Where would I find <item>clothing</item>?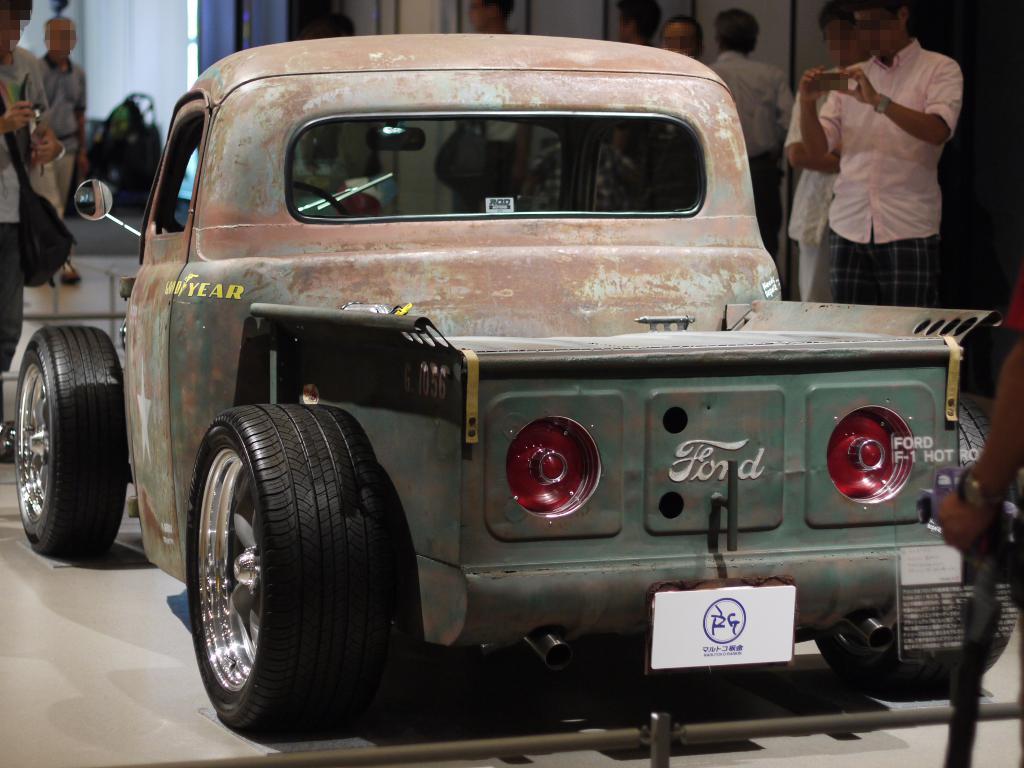
At region(0, 49, 53, 373).
